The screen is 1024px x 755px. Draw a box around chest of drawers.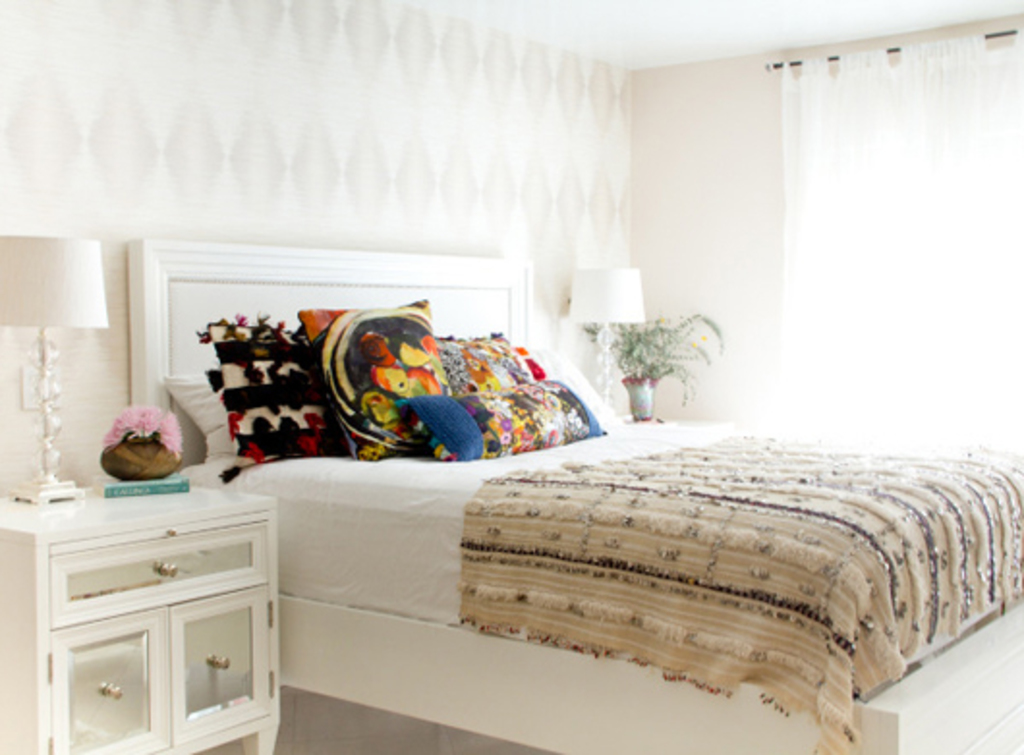
(x1=0, y1=481, x2=278, y2=753).
